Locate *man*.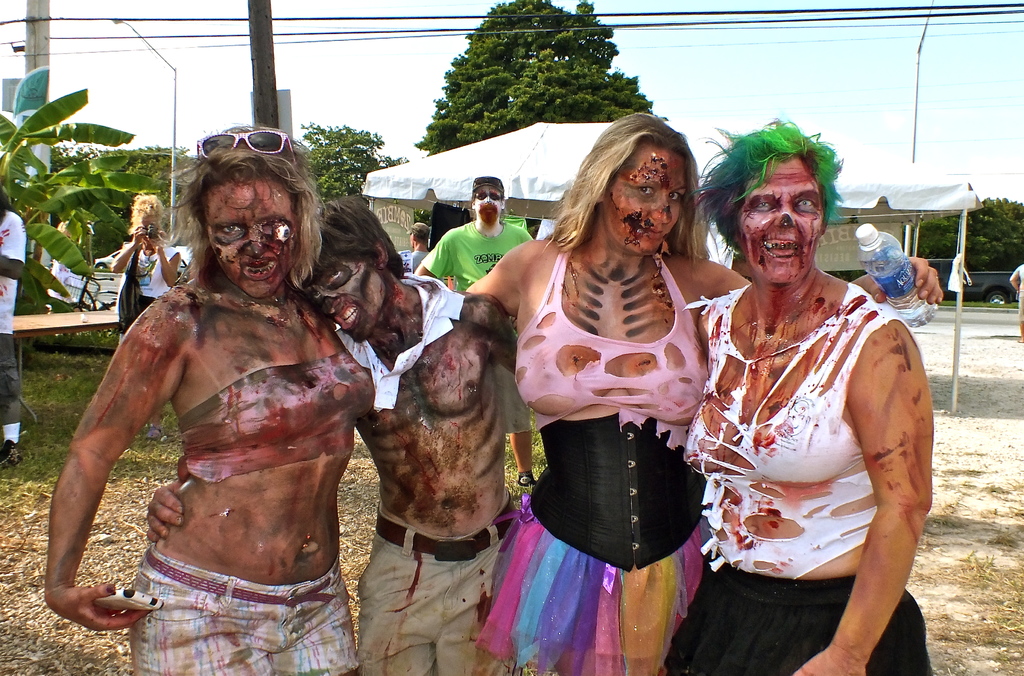
Bounding box: Rect(138, 189, 520, 675).
